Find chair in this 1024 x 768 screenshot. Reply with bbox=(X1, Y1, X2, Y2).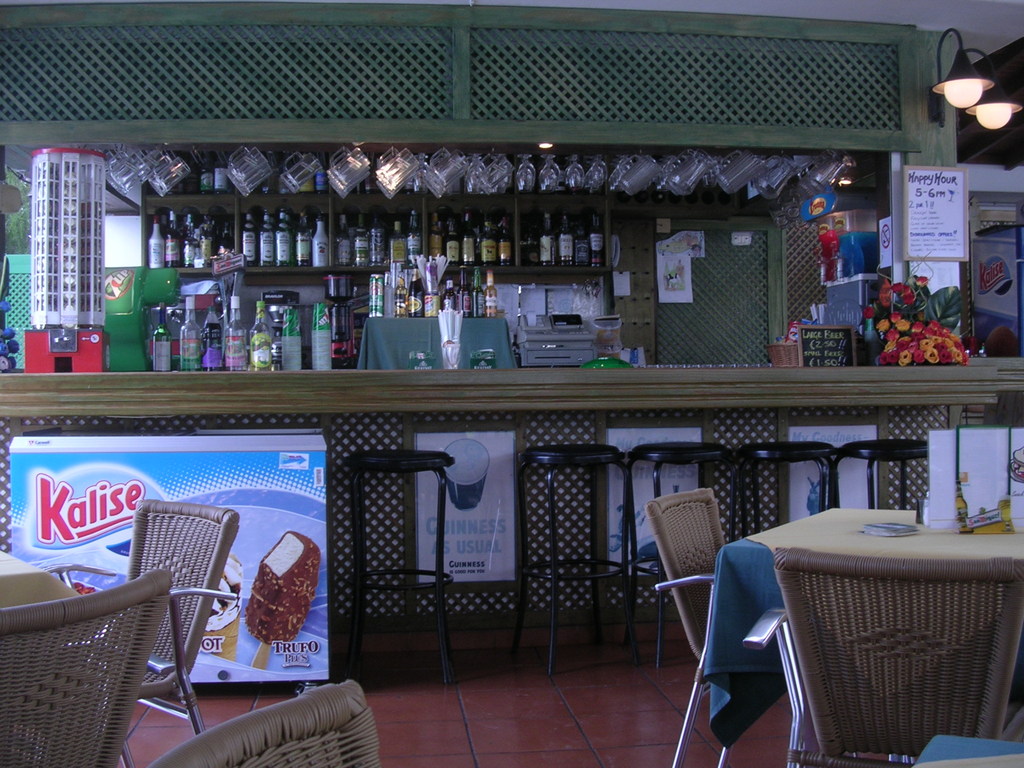
bbox=(104, 499, 234, 767).
